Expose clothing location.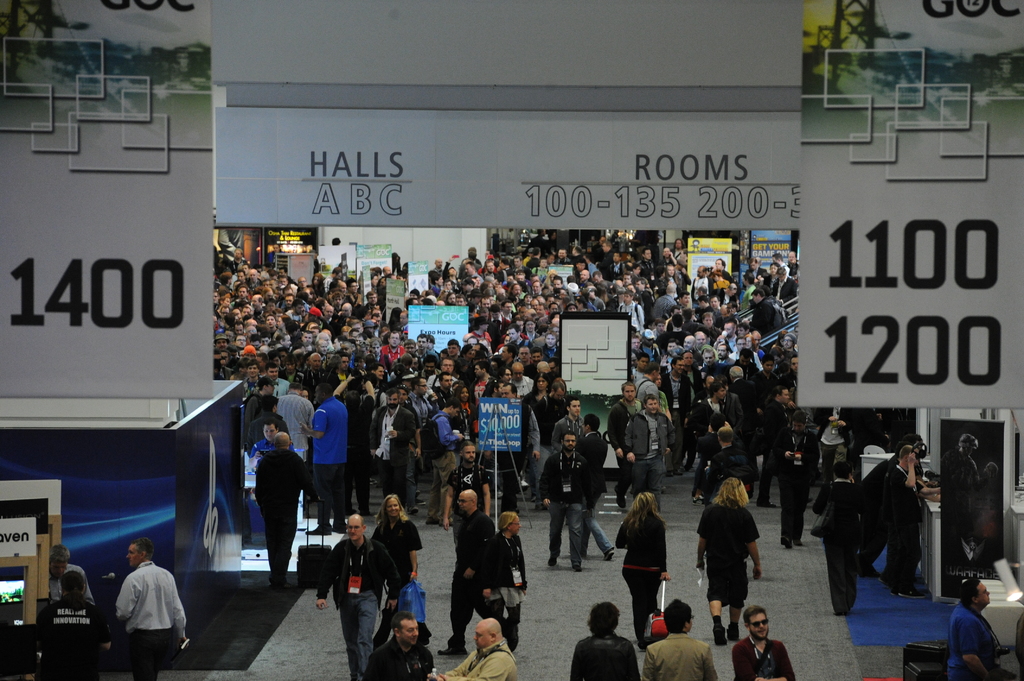
Exposed at bbox(876, 464, 916, 584).
